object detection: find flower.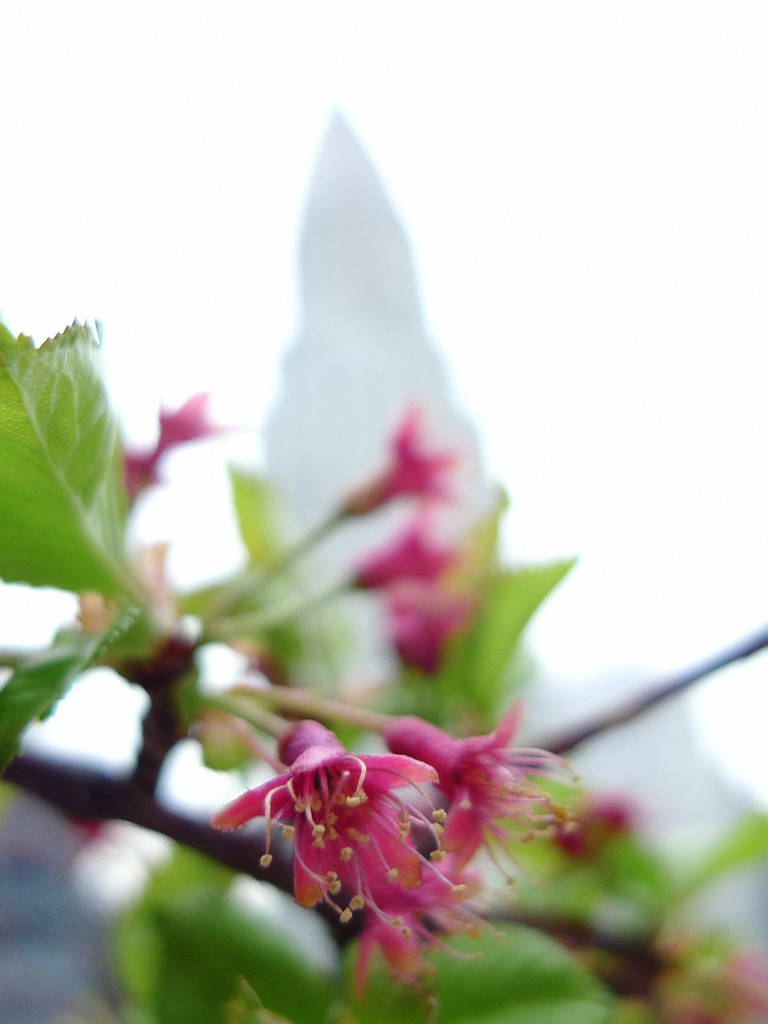
crop(235, 707, 516, 947).
